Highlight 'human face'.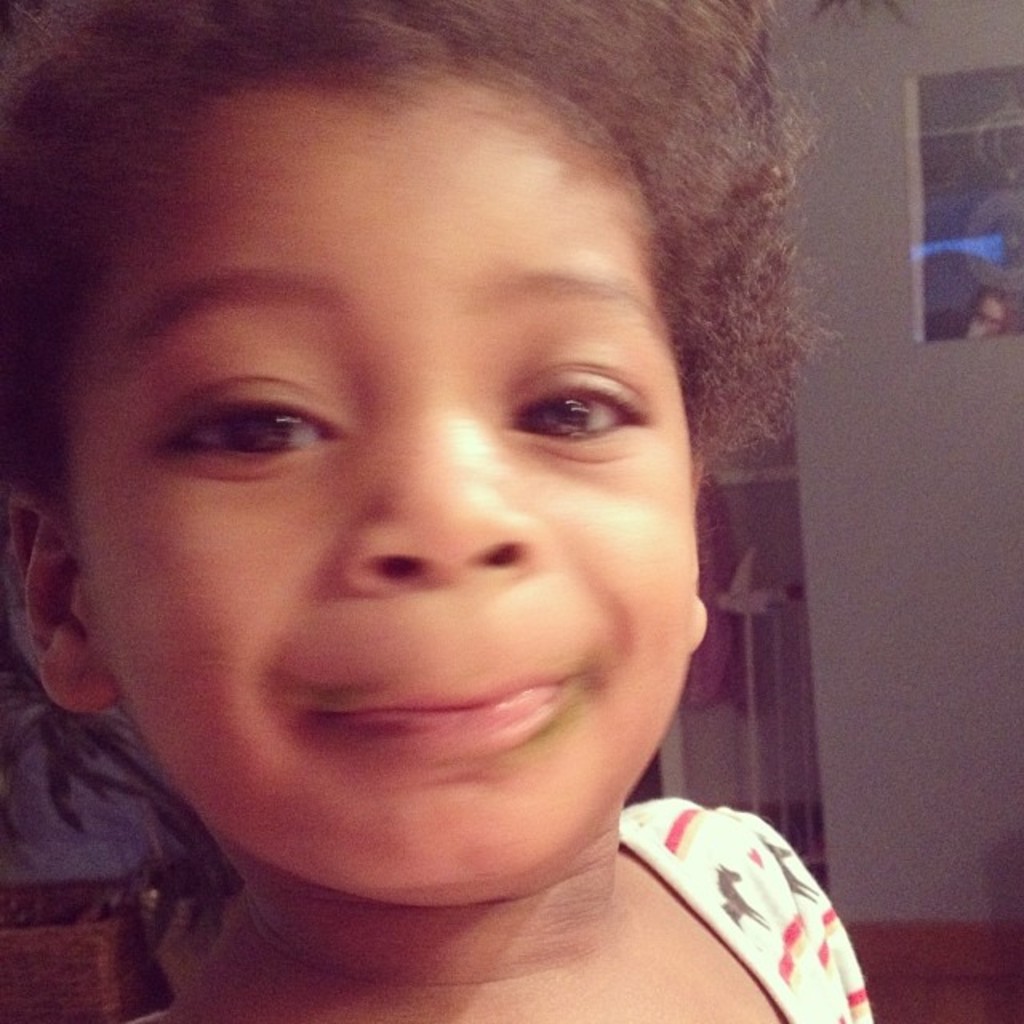
Highlighted region: x1=61 y1=93 x2=694 y2=896.
